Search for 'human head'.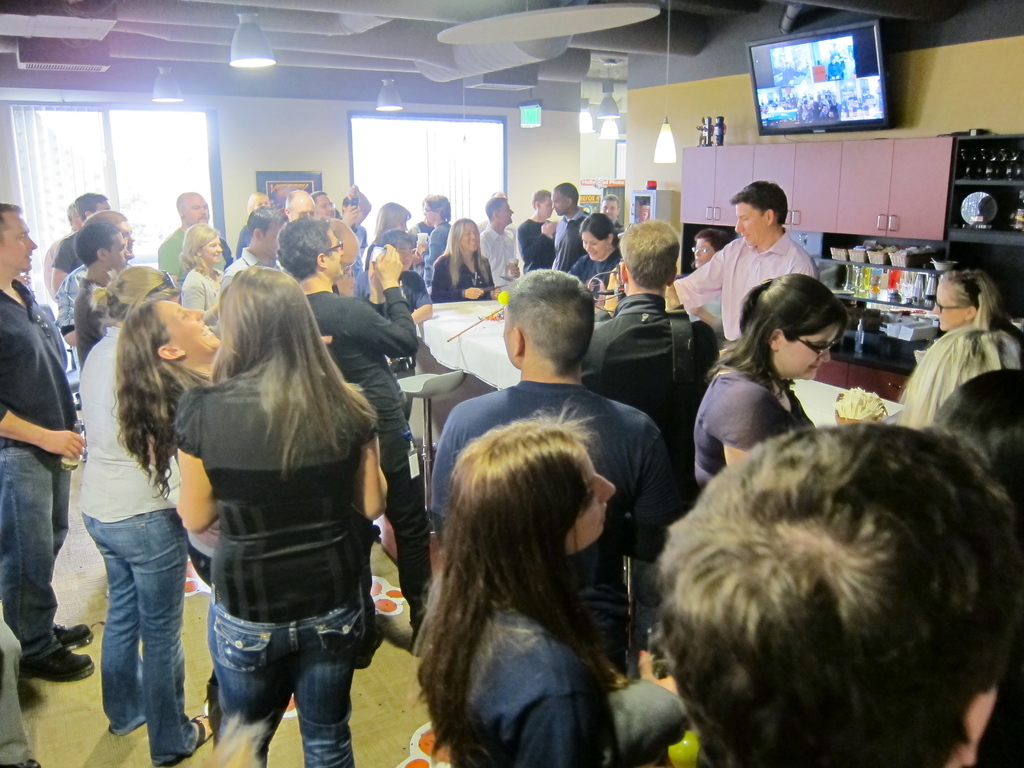
Found at region(485, 195, 515, 228).
